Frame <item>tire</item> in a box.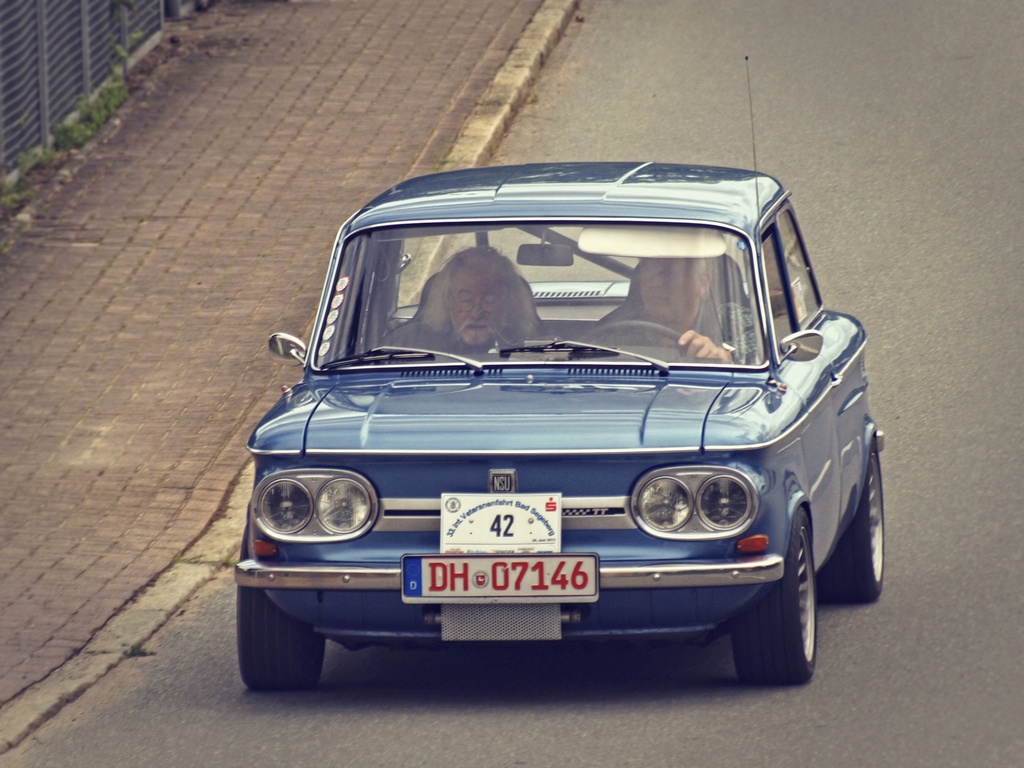
(left=716, top=493, right=838, bottom=692).
